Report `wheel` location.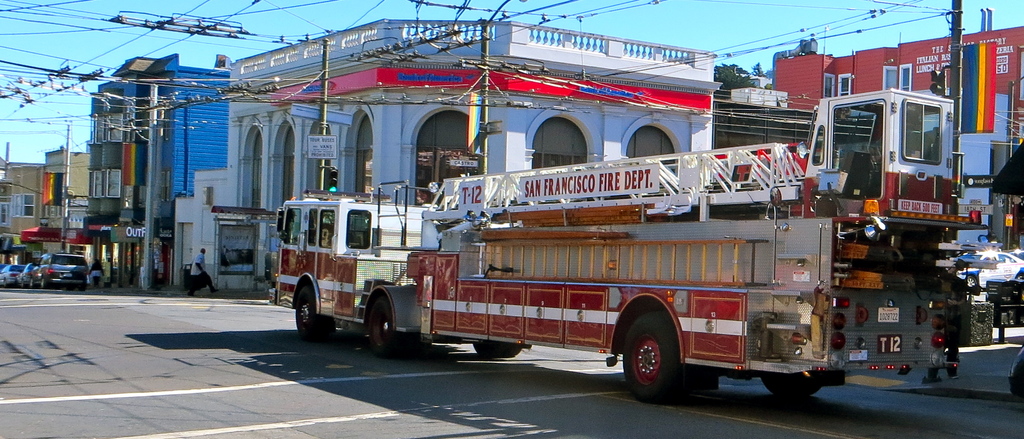
Report: bbox(758, 377, 824, 398).
